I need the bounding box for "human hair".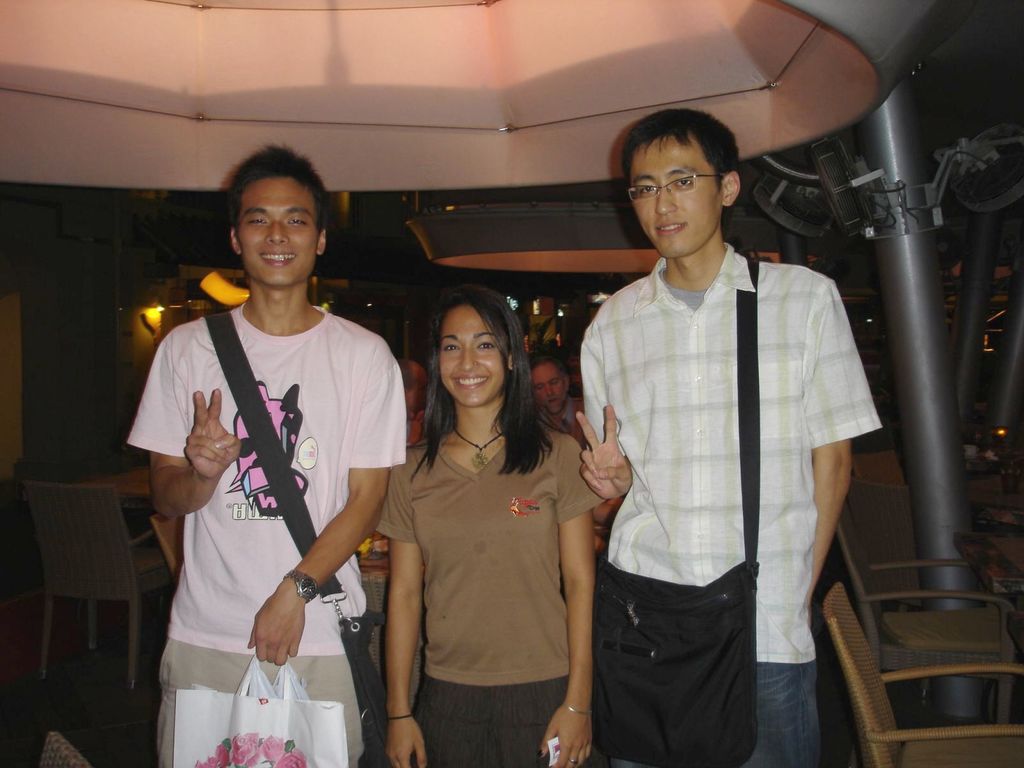
Here it is: <region>407, 284, 543, 488</region>.
